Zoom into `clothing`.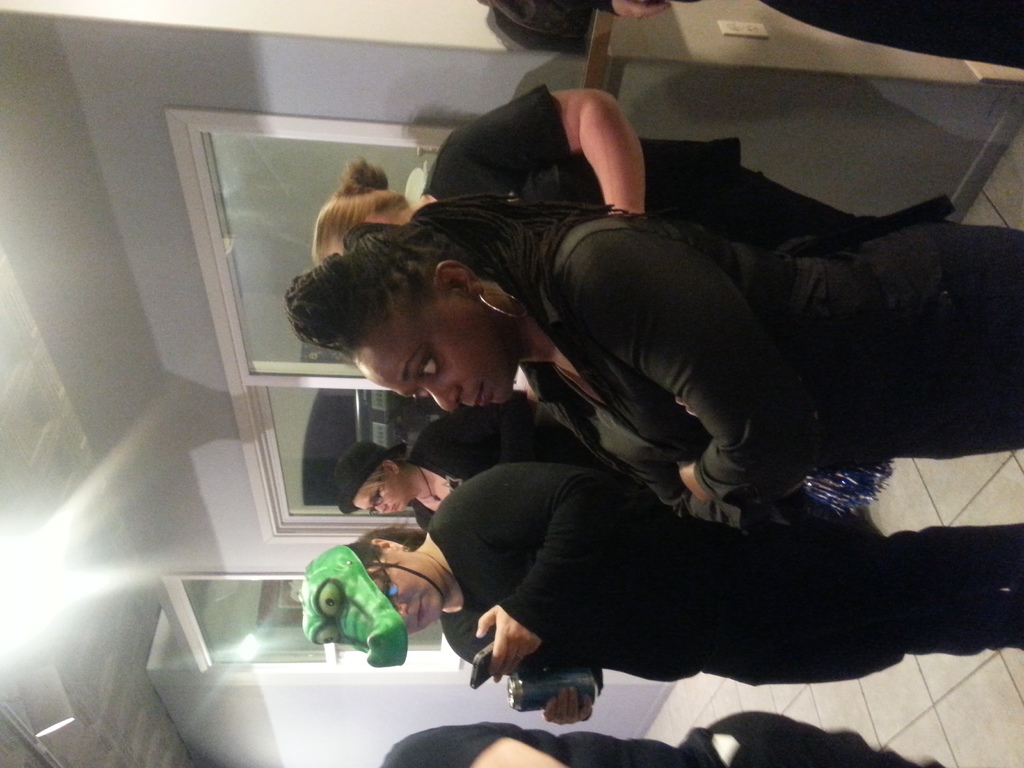
Zoom target: Rect(762, 0, 1023, 70).
